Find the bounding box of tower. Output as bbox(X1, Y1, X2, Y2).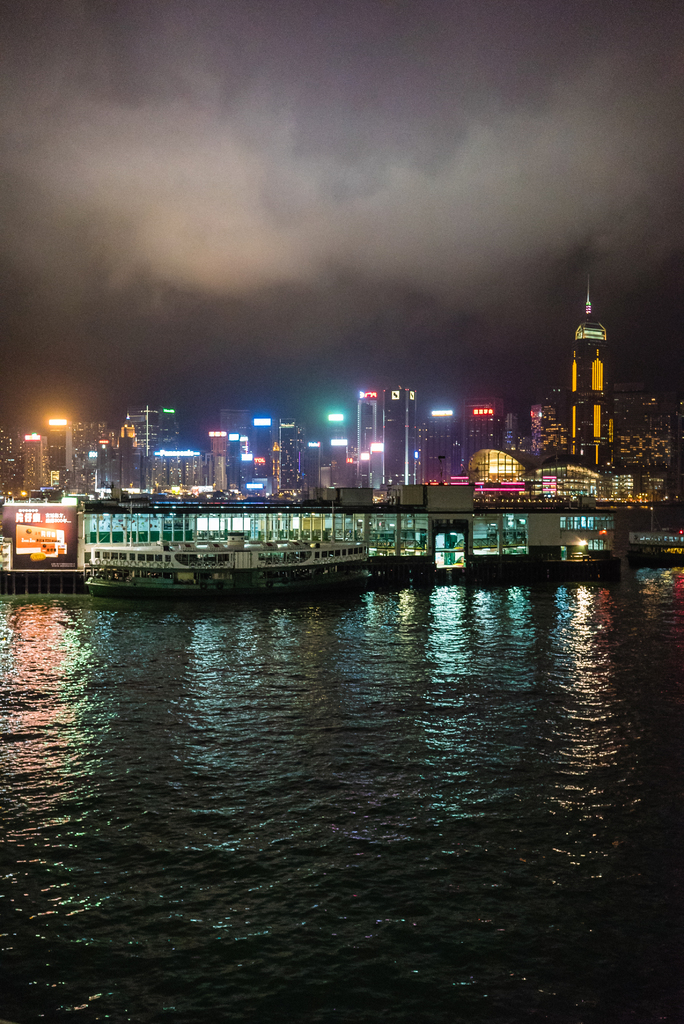
bbox(352, 386, 404, 514).
